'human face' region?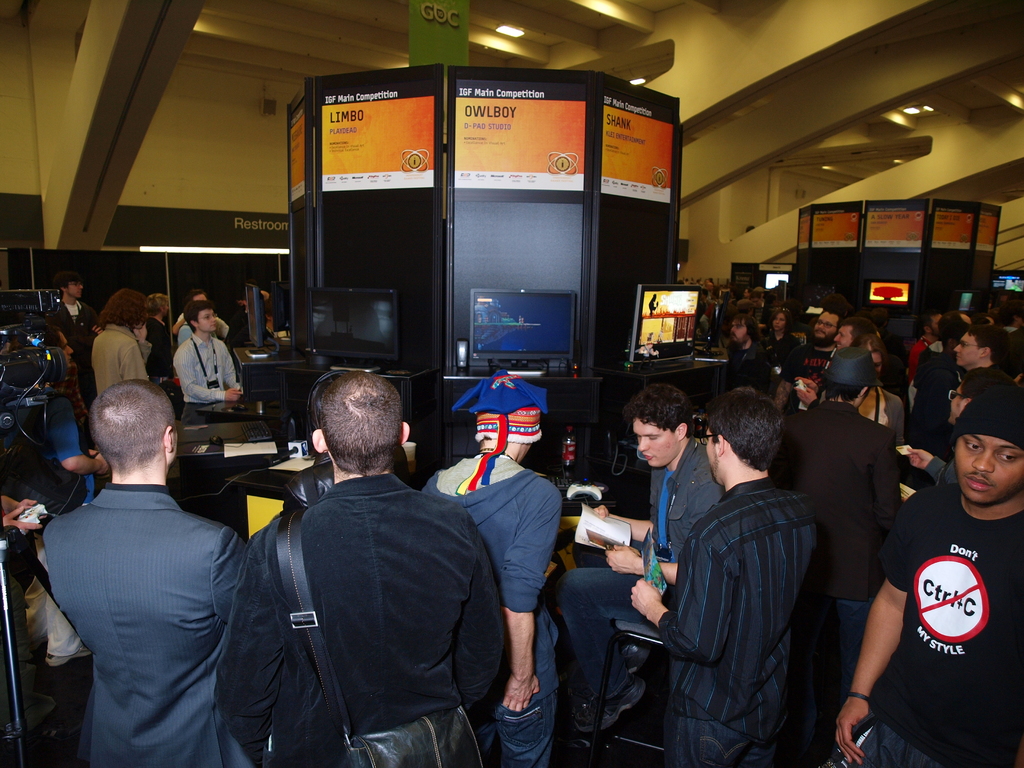
<bbox>731, 320, 748, 346</bbox>
